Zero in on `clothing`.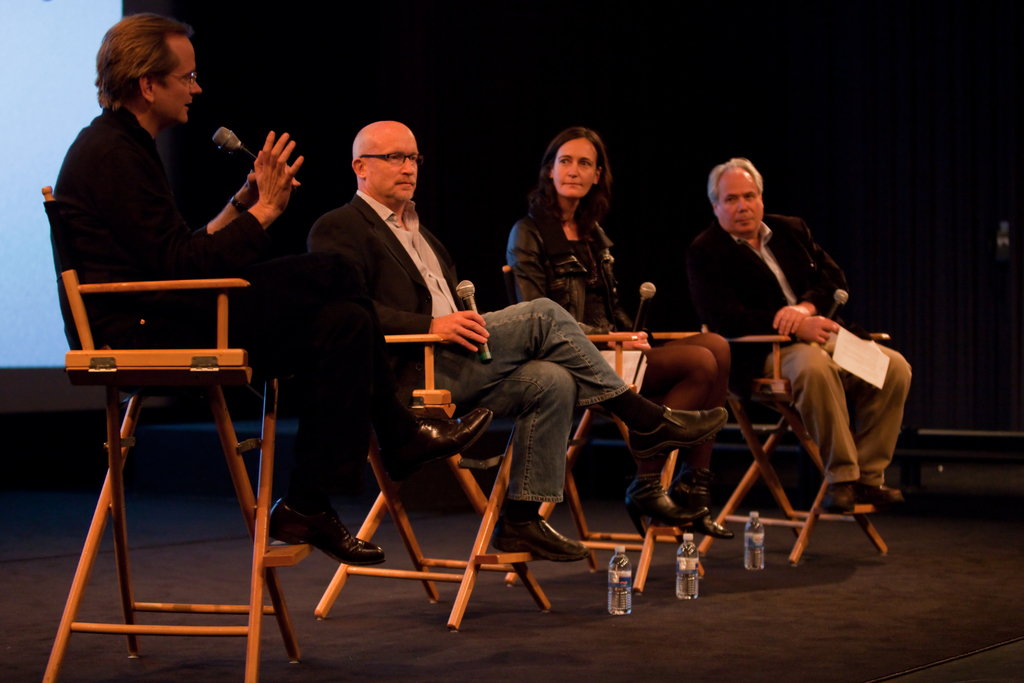
Zeroed in: select_region(701, 205, 844, 336).
